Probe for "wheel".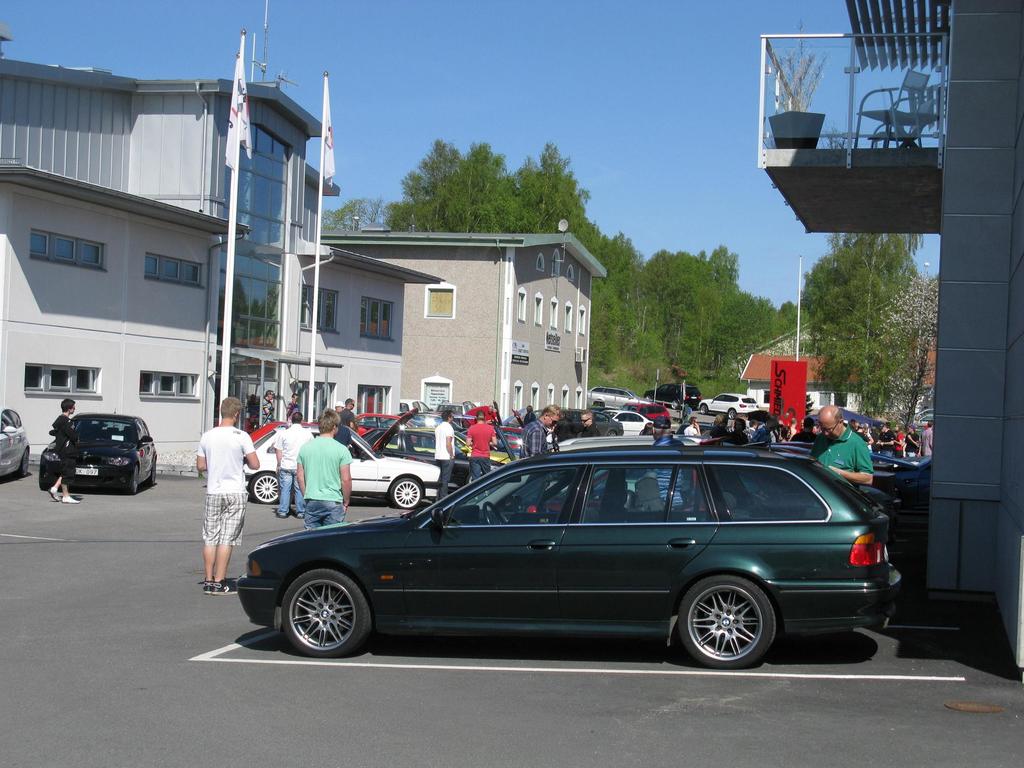
Probe result: left=700, top=405, right=707, bottom=414.
